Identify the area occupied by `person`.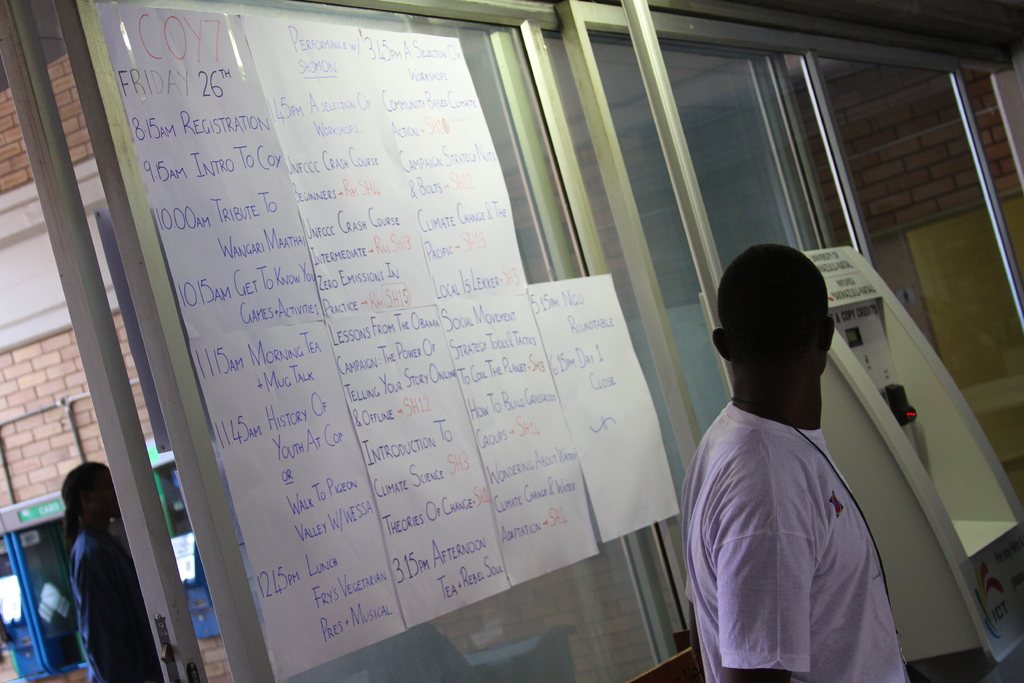
Area: 685, 208, 890, 682.
